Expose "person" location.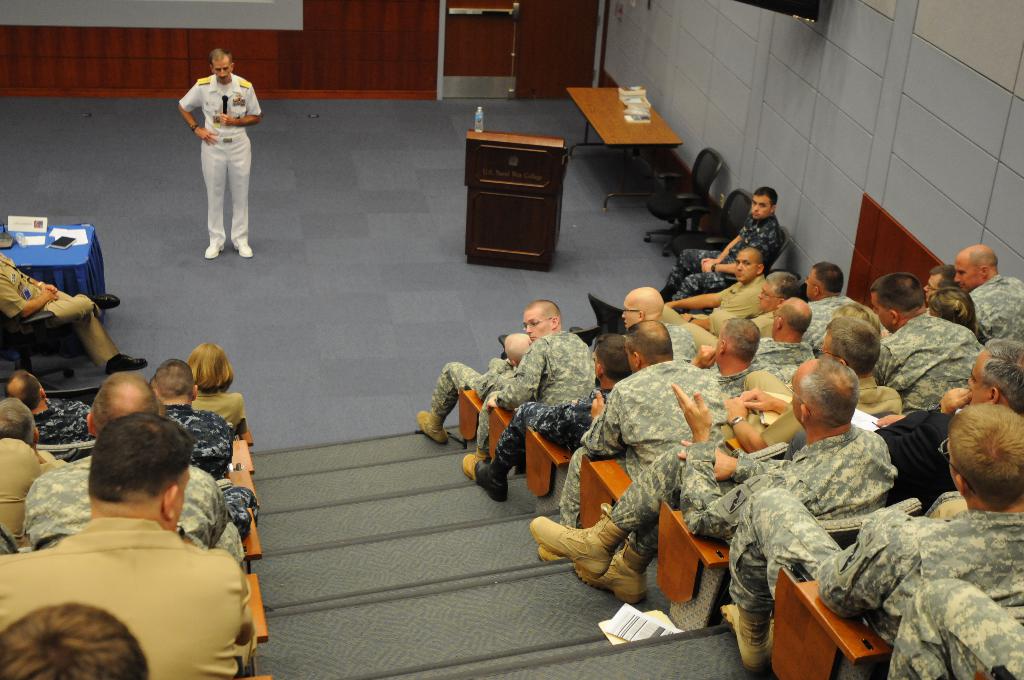
Exposed at detection(717, 404, 1023, 640).
